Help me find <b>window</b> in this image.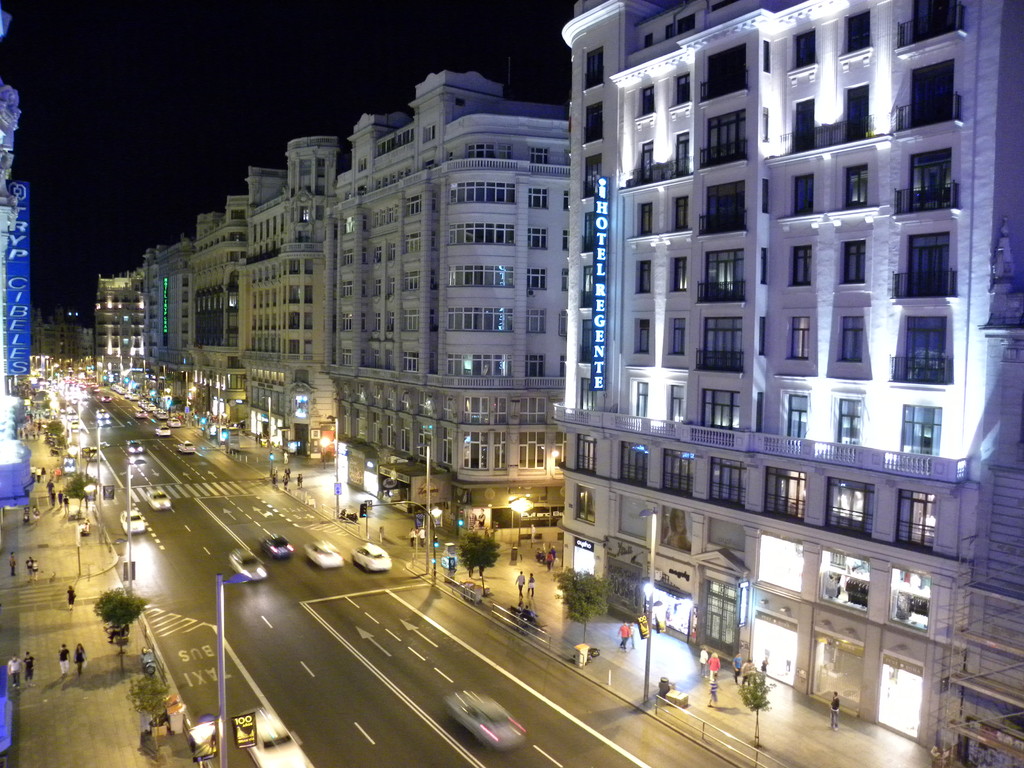
Found it: 671/319/687/353.
